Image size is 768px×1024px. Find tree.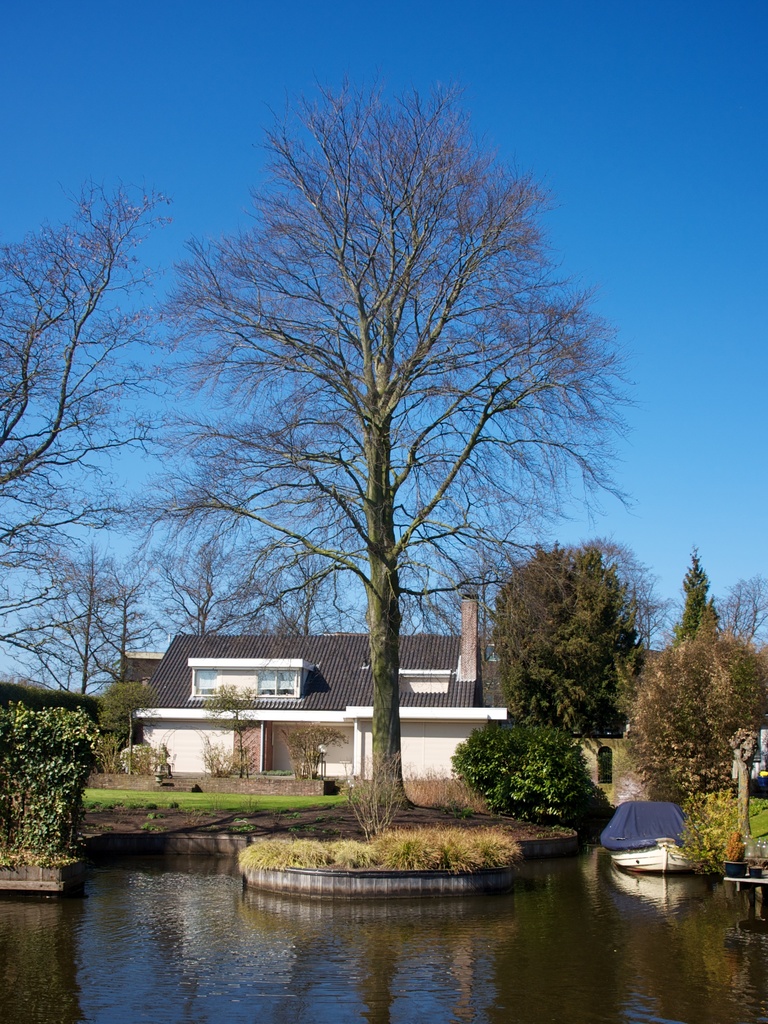
box=[0, 190, 174, 703].
